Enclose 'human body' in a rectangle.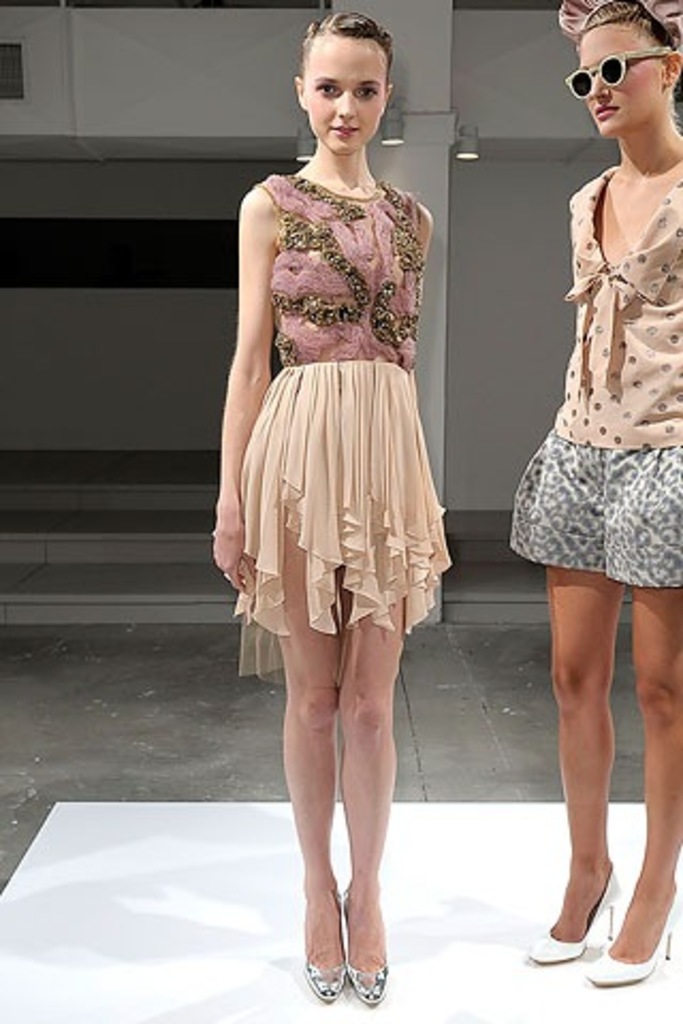
Rect(220, 13, 450, 919).
